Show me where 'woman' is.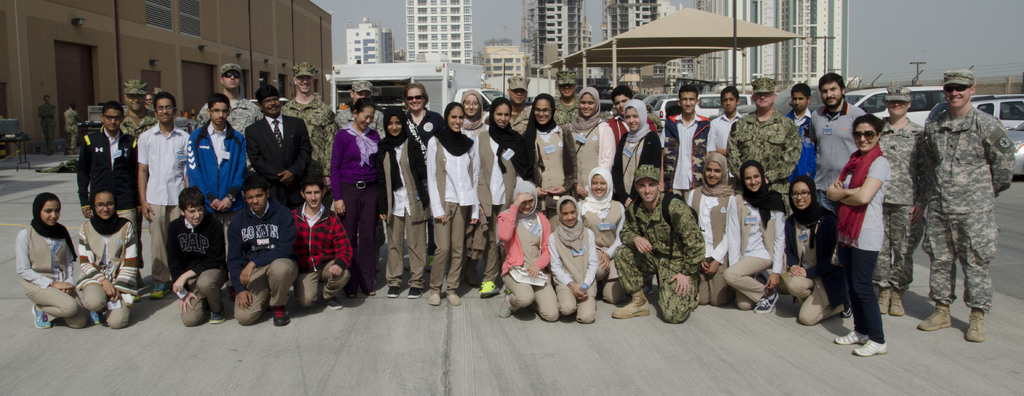
'woman' is at (left=827, top=110, right=893, bottom=358).
